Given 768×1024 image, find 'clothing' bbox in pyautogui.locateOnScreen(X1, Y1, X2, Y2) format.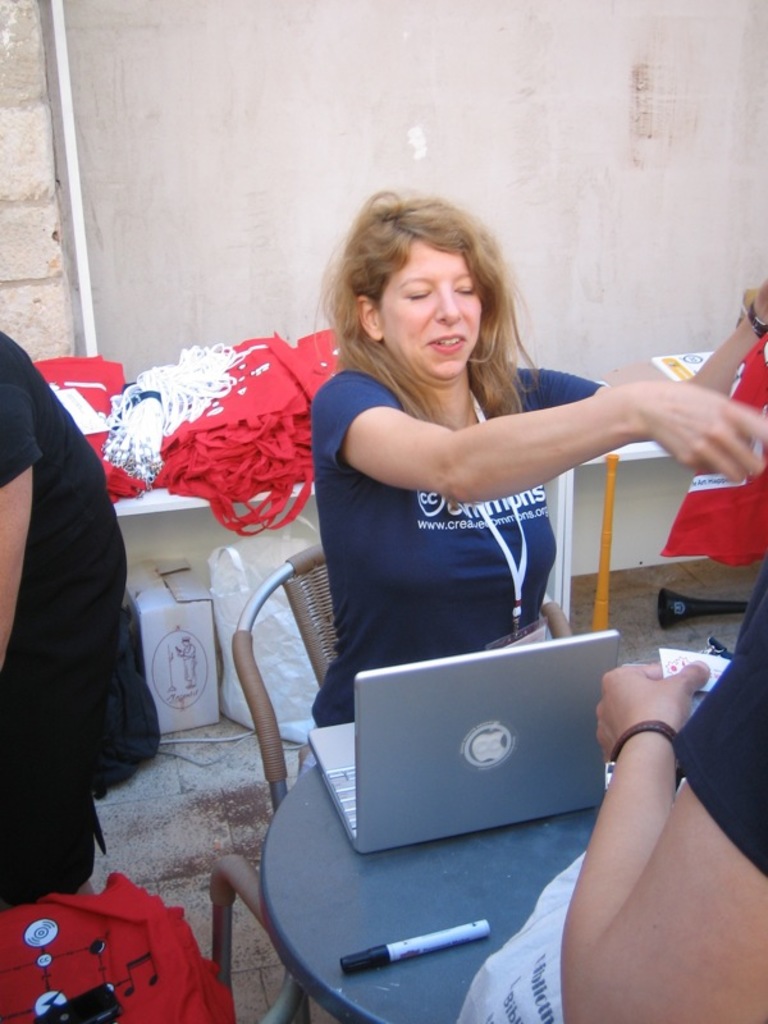
pyautogui.locateOnScreen(307, 349, 635, 763).
